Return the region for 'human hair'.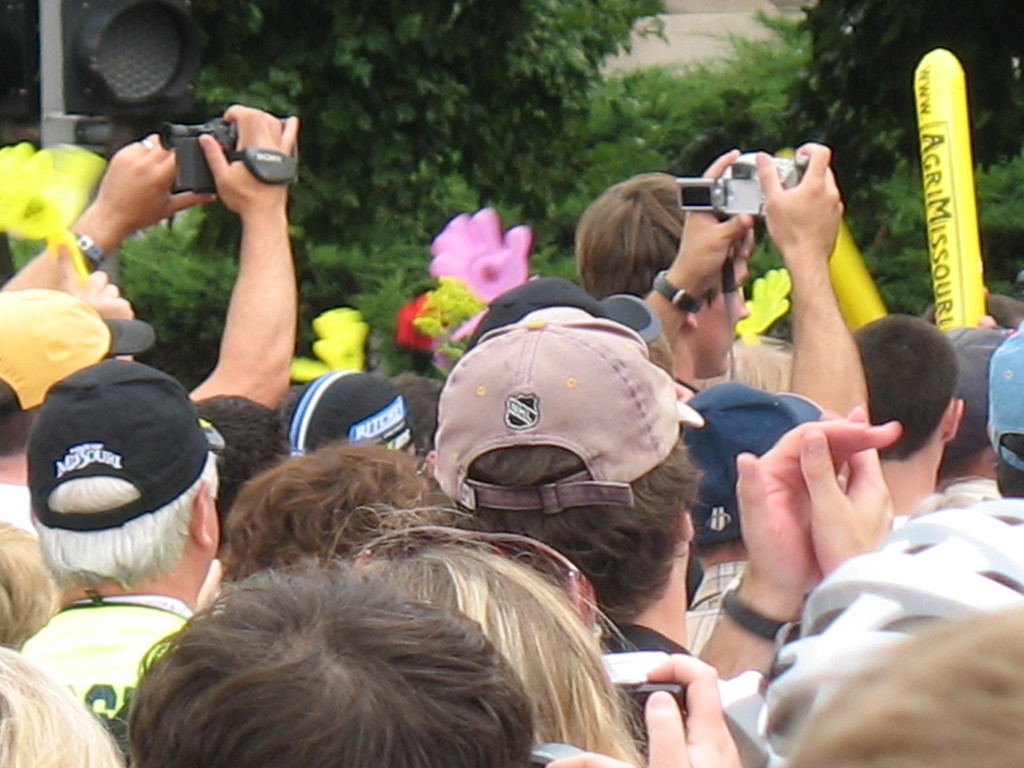
pyautogui.locateOnScreen(386, 373, 443, 452).
